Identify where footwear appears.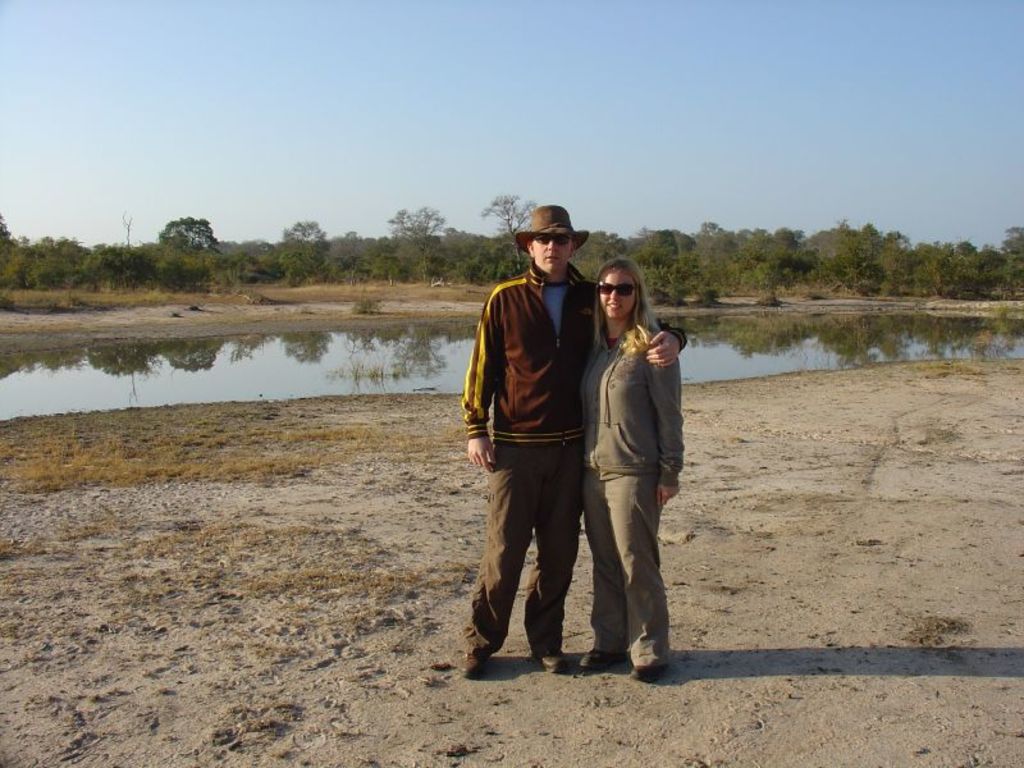
Appears at [580,650,635,671].
